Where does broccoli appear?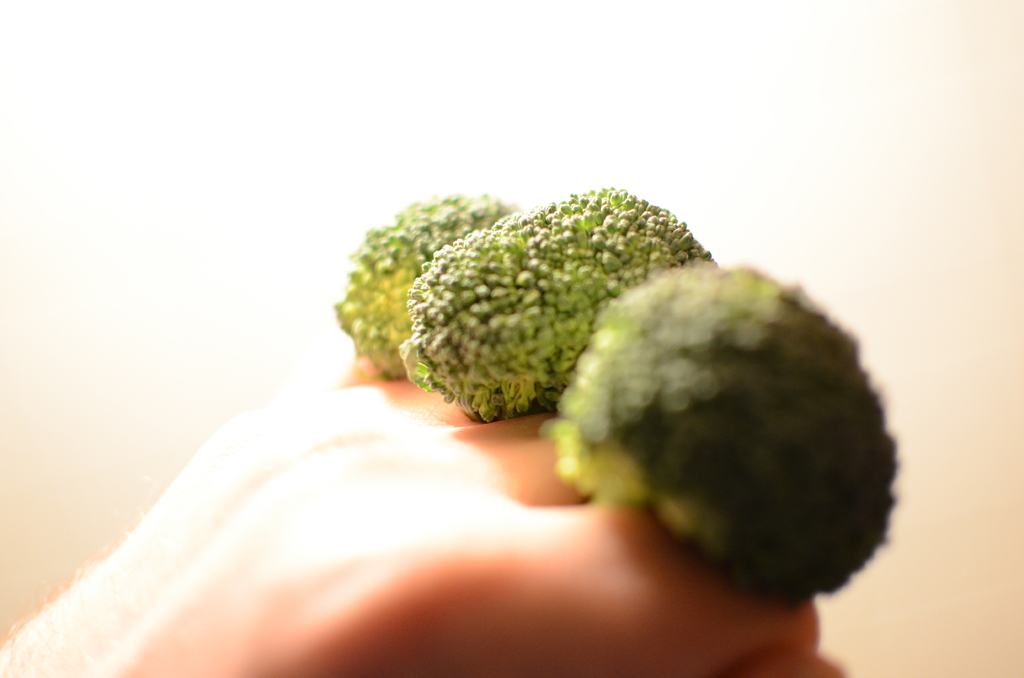
Appears at [left=398, top=189, right=718, bottom=421].
